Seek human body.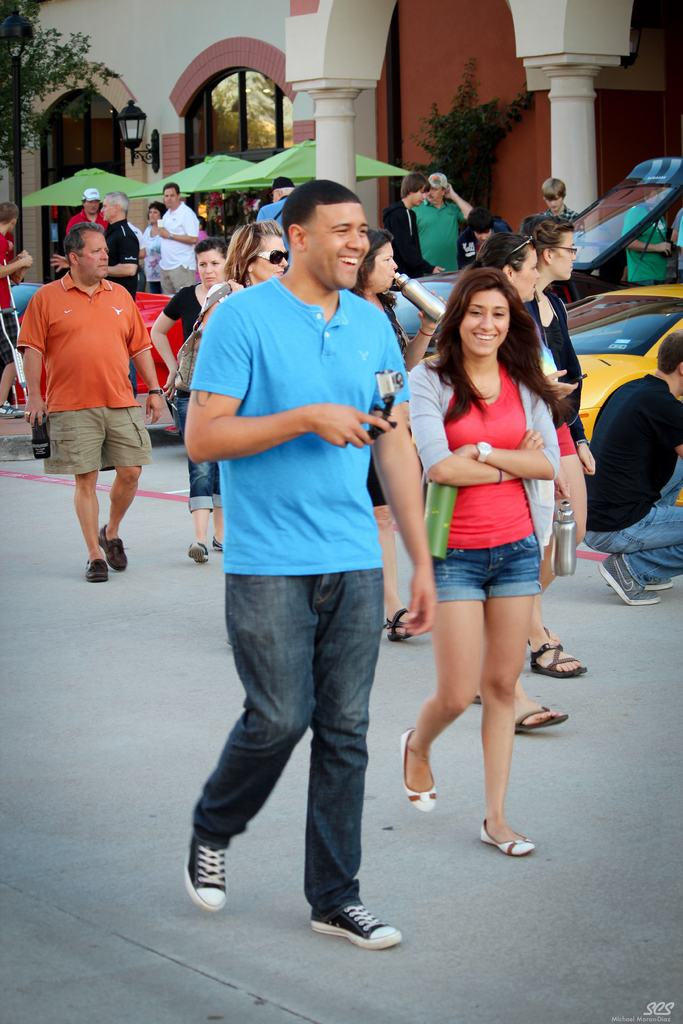
pyautogui.locateOnScreen(0, 187, 34, 424).
